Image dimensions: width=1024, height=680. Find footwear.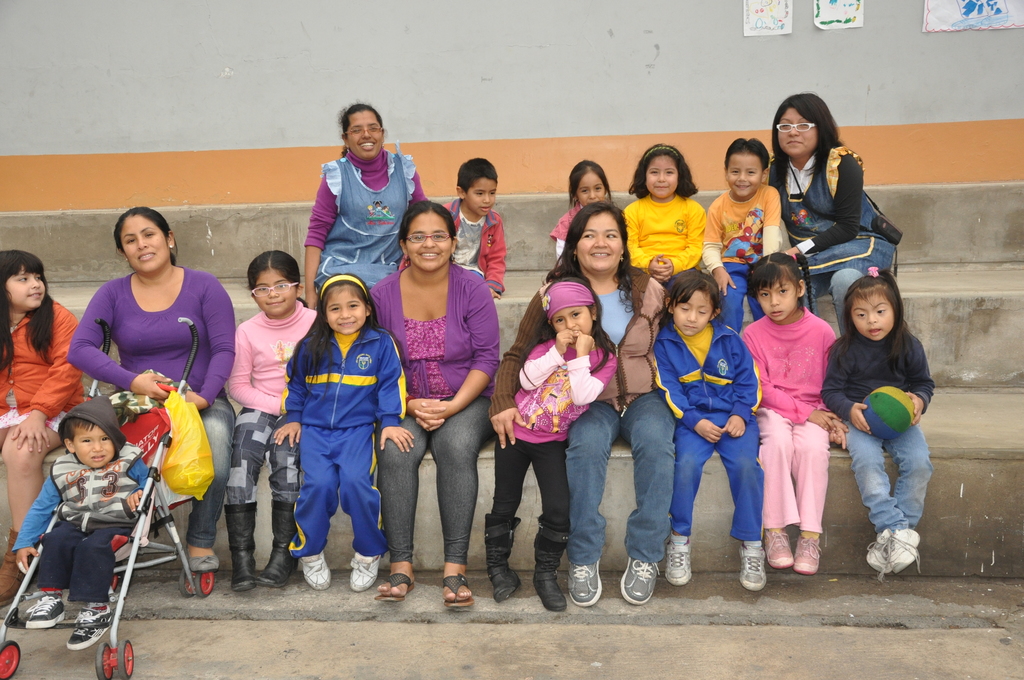
{"x1": 226, "y1": 501, "x2": 256, "y2": 597}.
